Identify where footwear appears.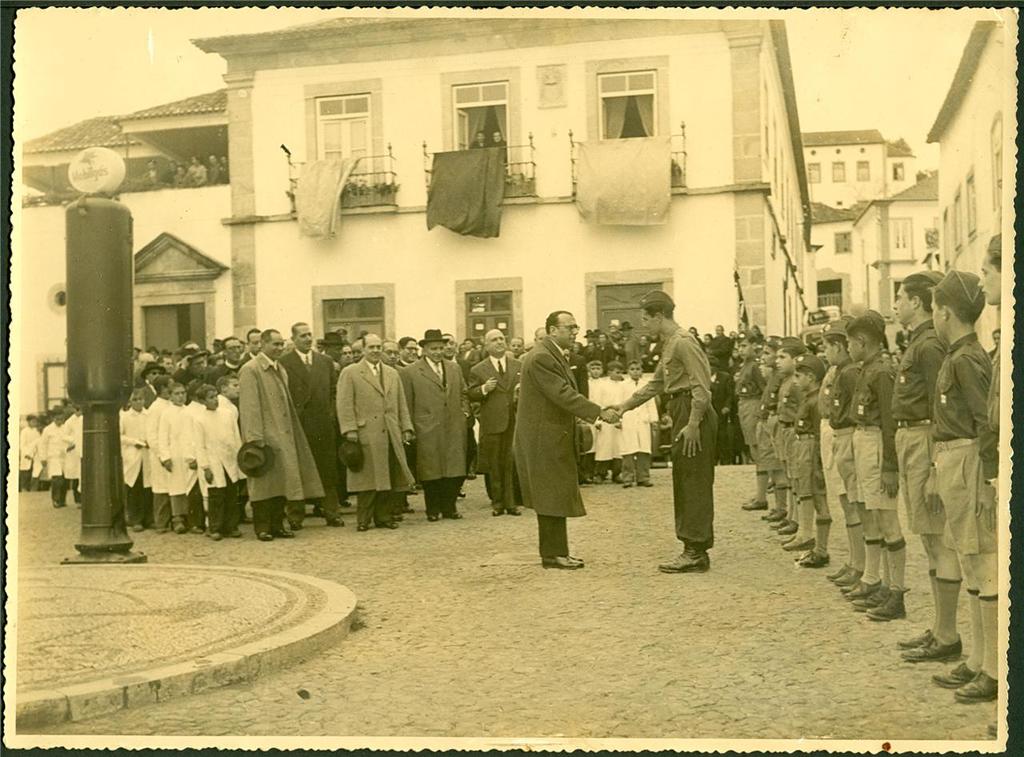
Appears at pyautogui.locateOnScreen(742, 454, 753, 467).
